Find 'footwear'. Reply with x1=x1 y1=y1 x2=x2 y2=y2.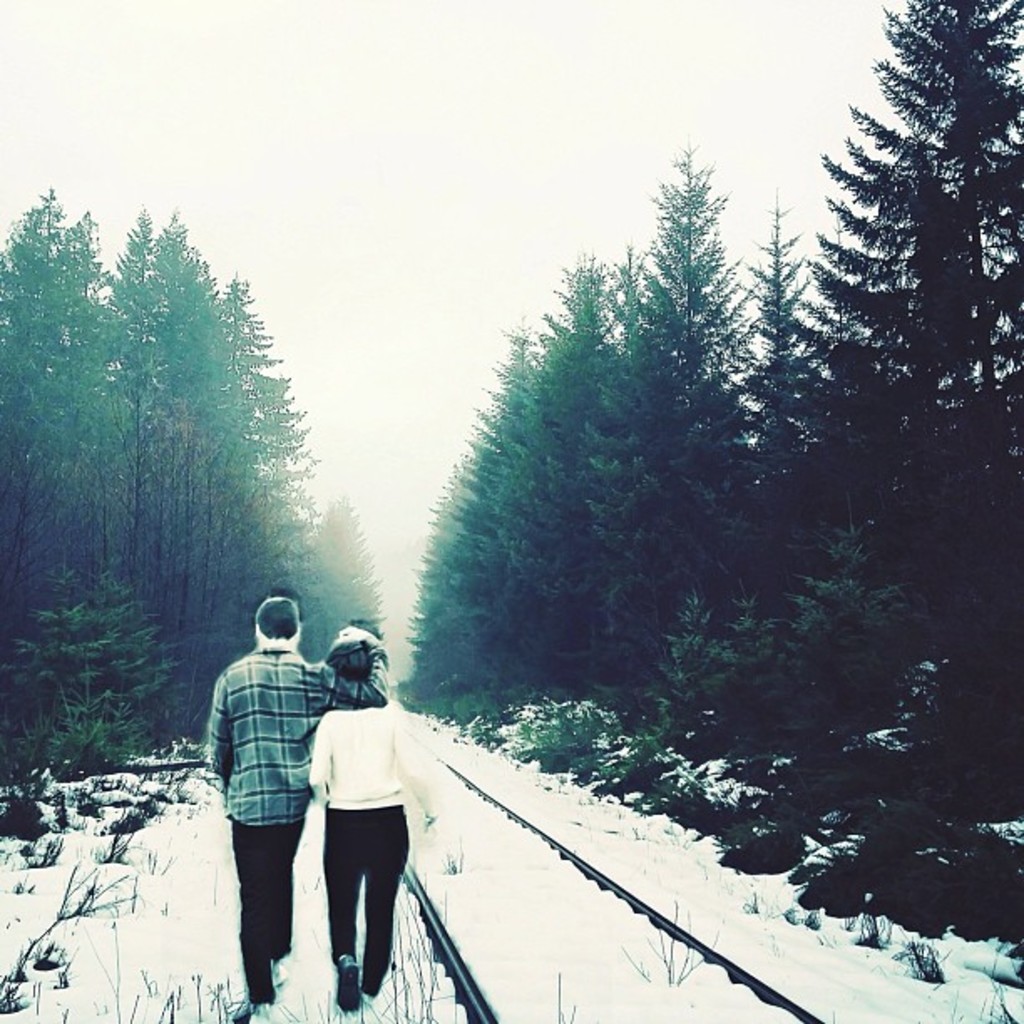
x1=268 y1=955 x2=293 y2=987.
